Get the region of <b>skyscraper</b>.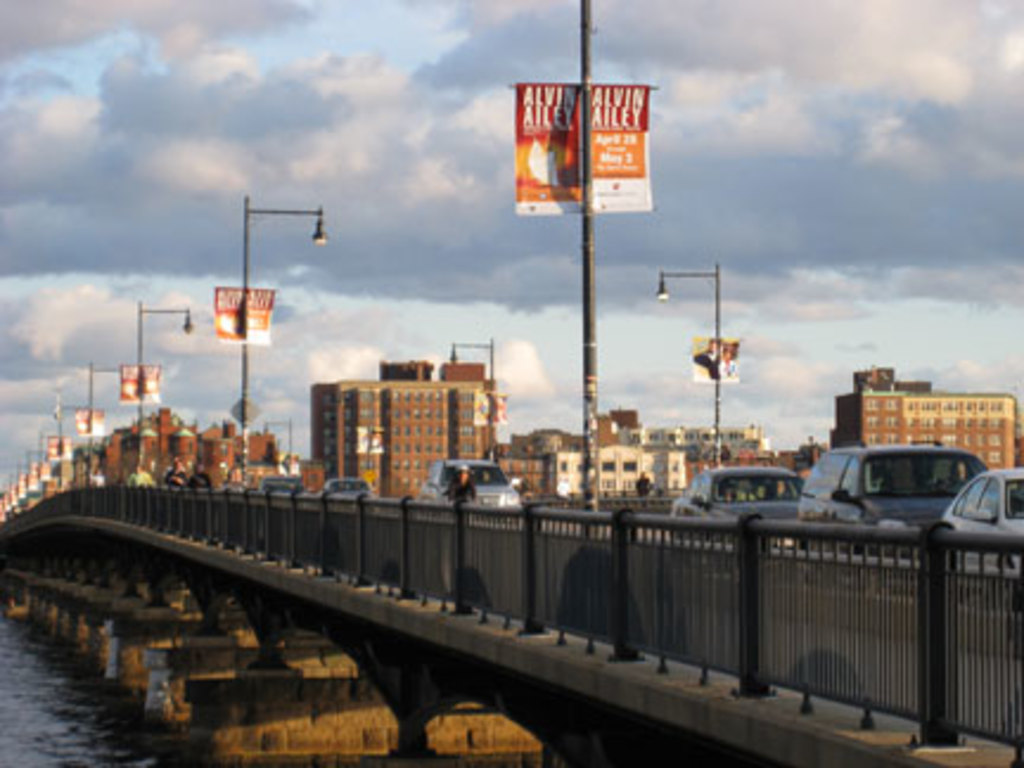
(left=837, top=363, right=1015, bottom=469).
